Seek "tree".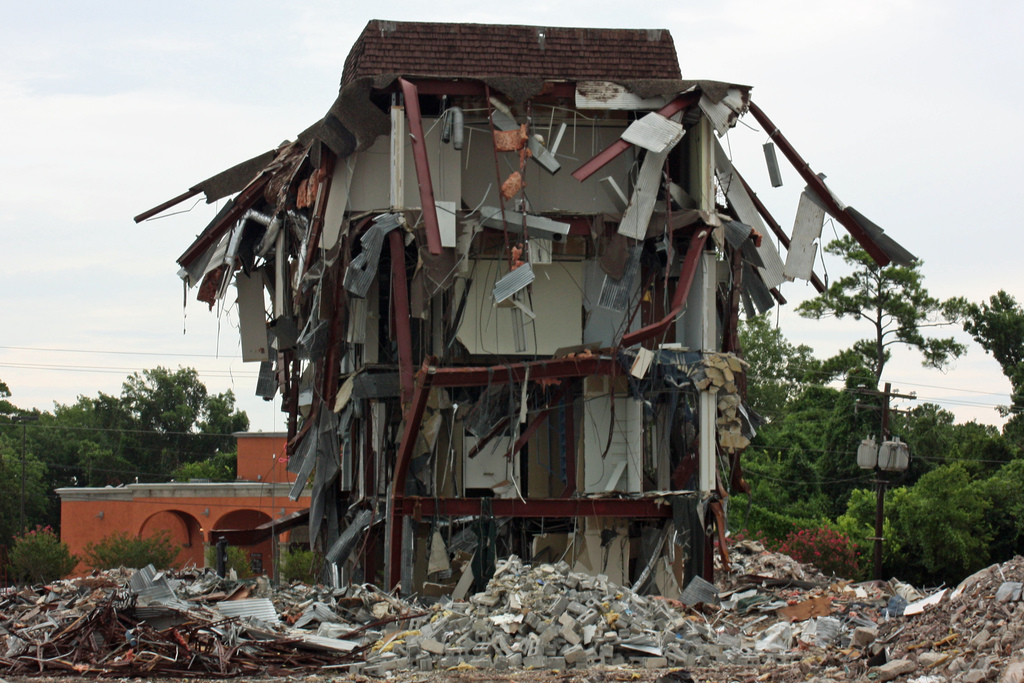
[left=815, top=229, right=966, bottom=477].
